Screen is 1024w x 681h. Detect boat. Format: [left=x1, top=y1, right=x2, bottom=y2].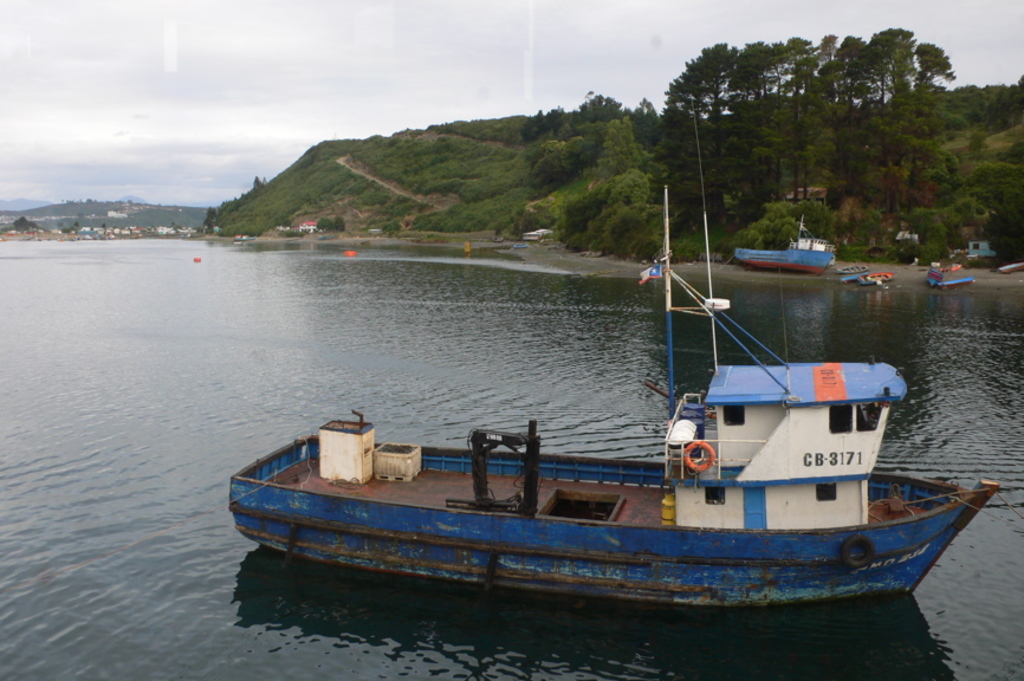
[left=925, top=268, right=972, bottom=288].
